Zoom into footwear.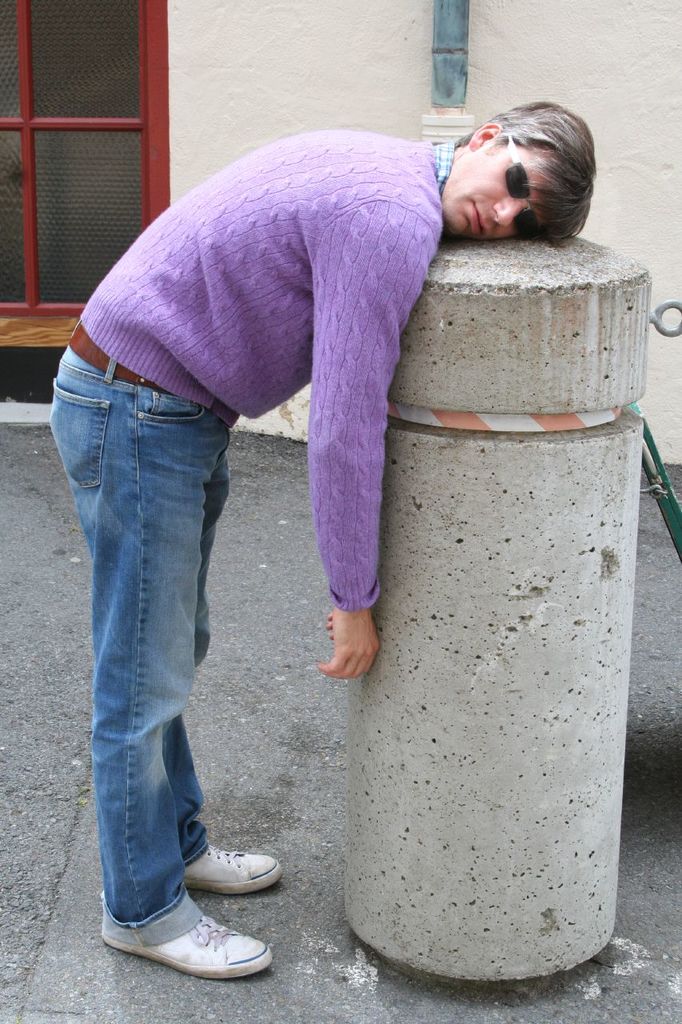
Zoom target: bbox=[184, 845, 281, 894].
